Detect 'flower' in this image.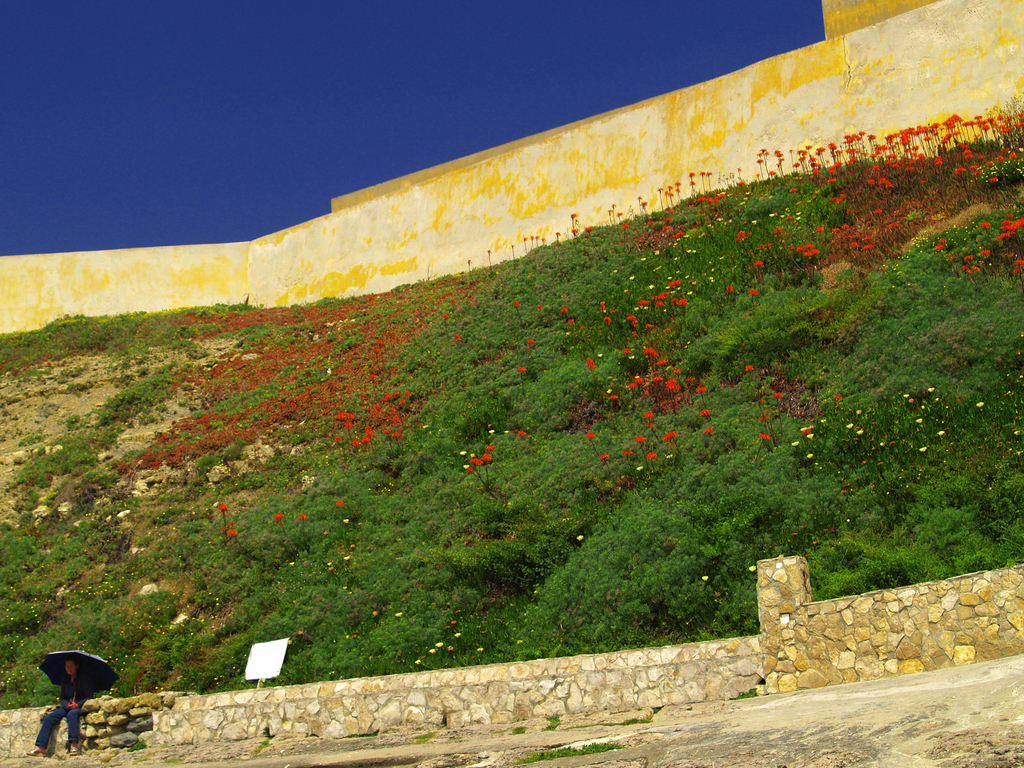
Detection: BBox(662, 434, 676, 441).
